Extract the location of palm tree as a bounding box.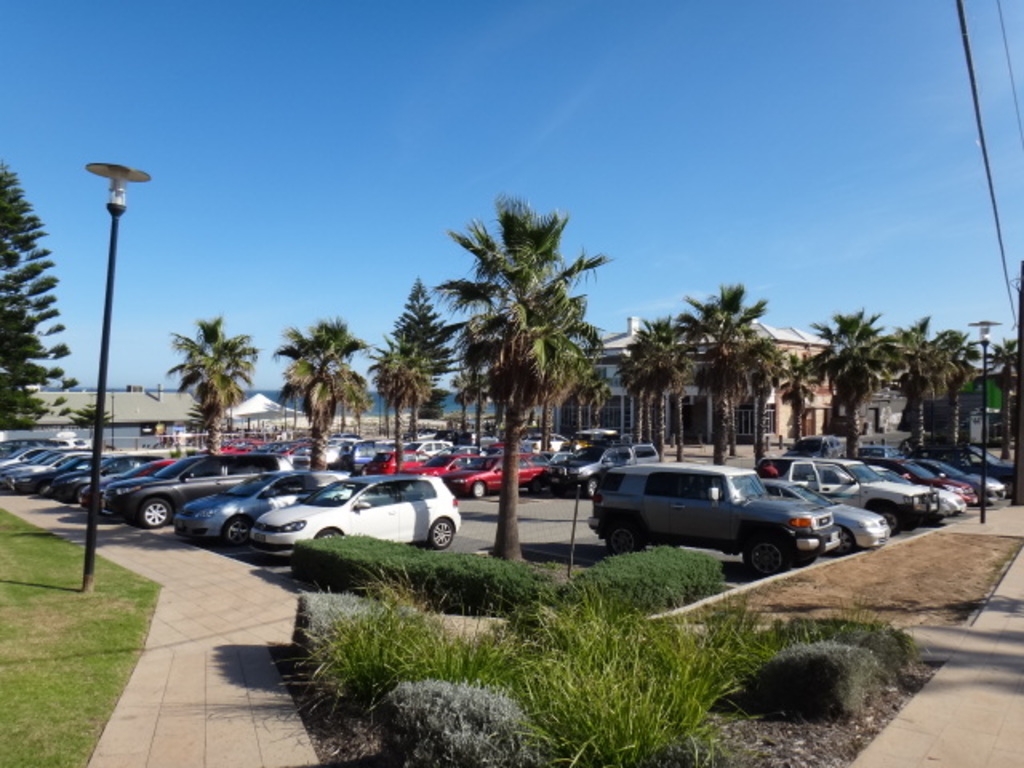
bbox=[342, 354, 419, 528].
